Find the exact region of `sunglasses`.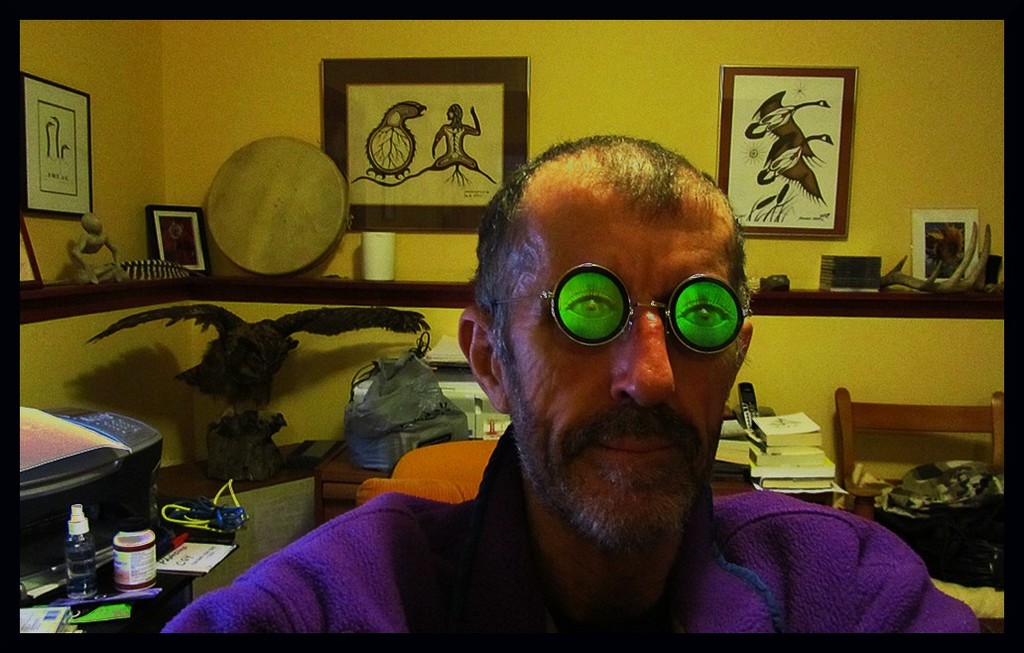
Exact region: Rect(485, 262, 755, 352).
